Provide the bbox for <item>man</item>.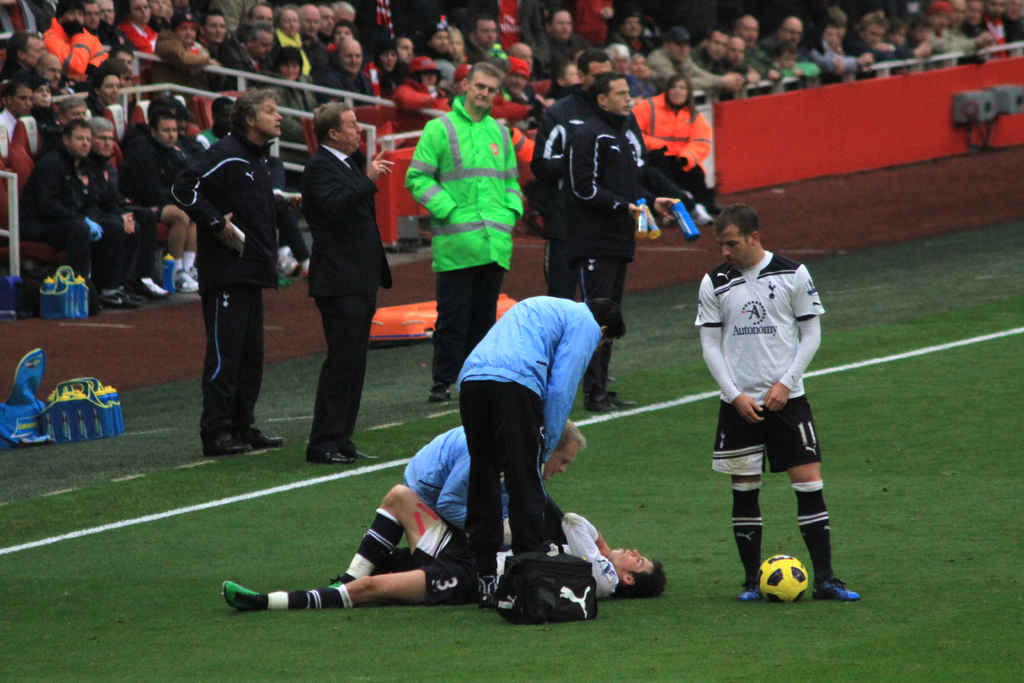
{"x1": 218, "y1": 483, "x2": 666, "y2": 615}.
